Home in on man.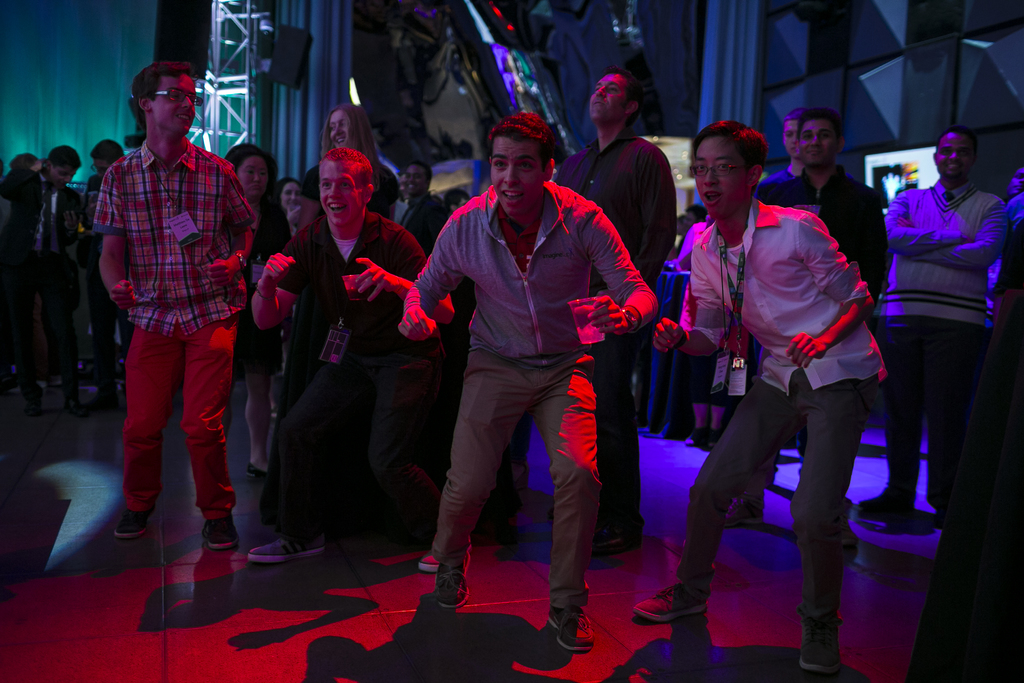
Homed in at 770, 111, 891, 567.
